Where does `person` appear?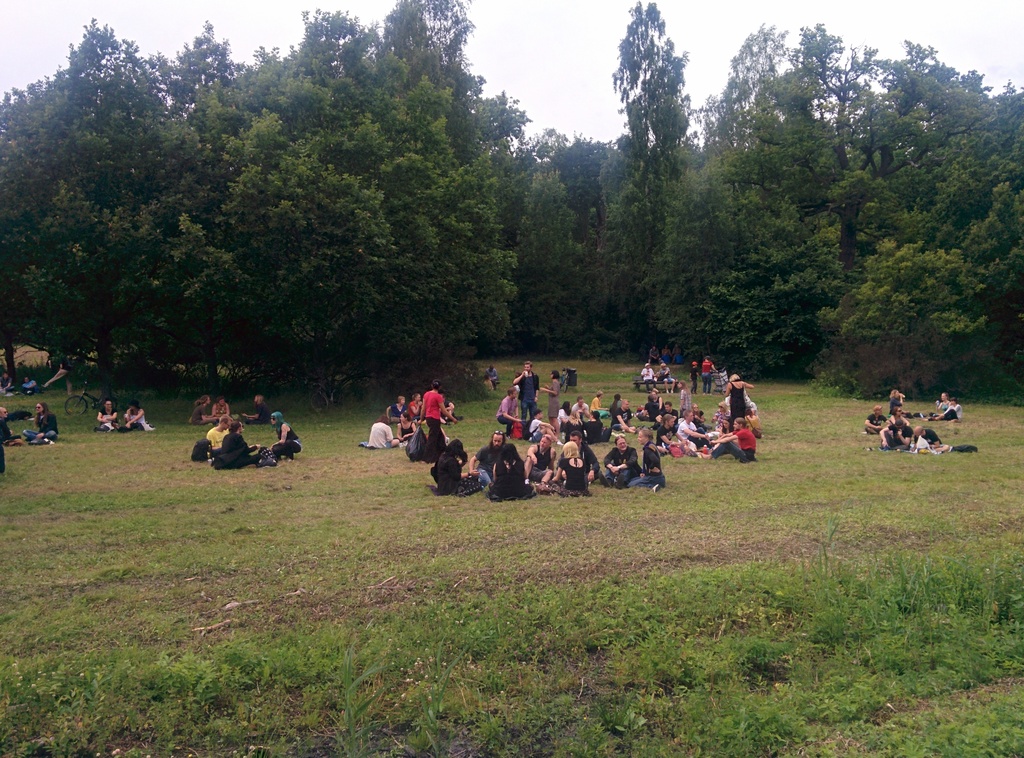
Appears at region(211, 393, 236, 417).
